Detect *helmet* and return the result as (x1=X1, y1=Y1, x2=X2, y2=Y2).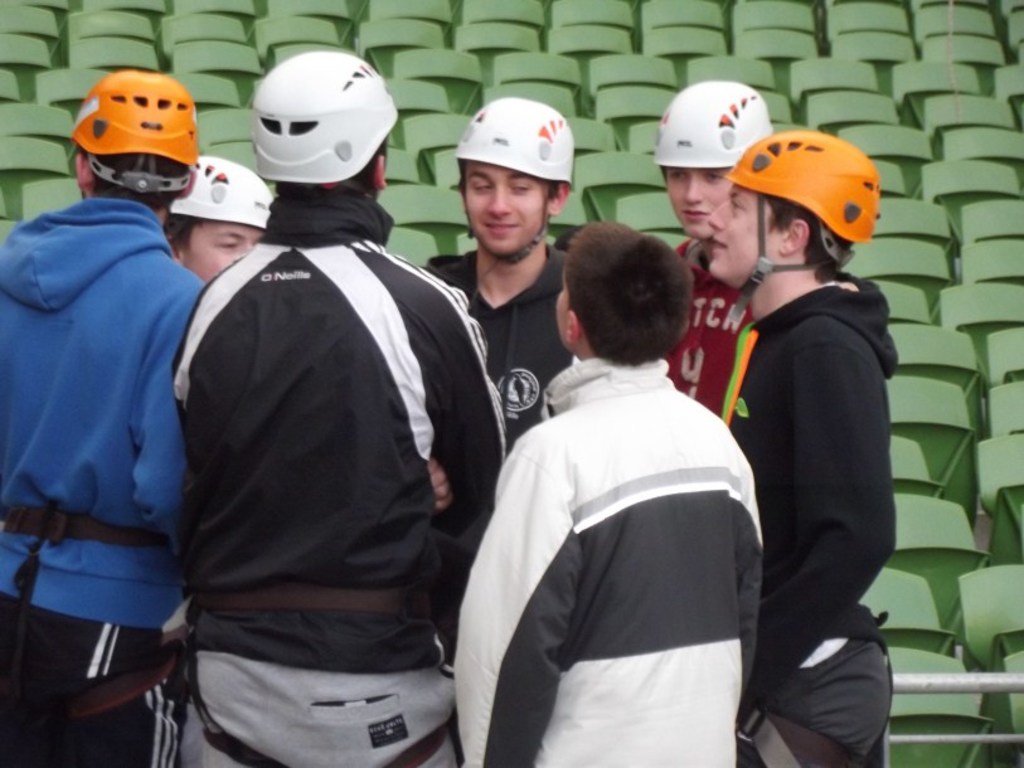
(x1=723, y1=121, x2=888, y2=303).
